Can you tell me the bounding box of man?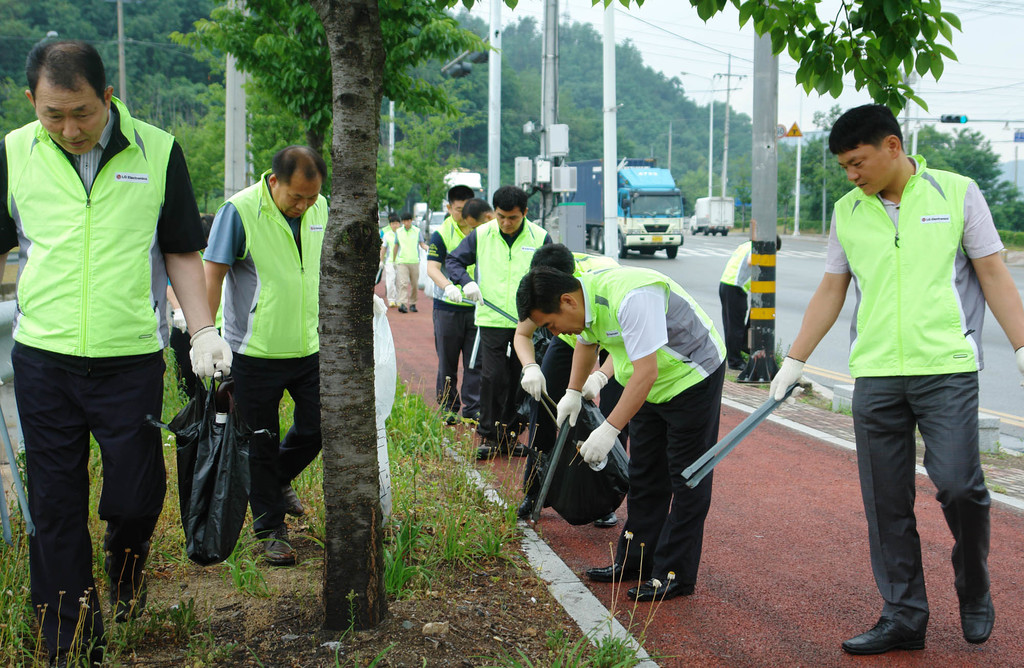
(x1=188, y1=143, x2=332, y2=566).
